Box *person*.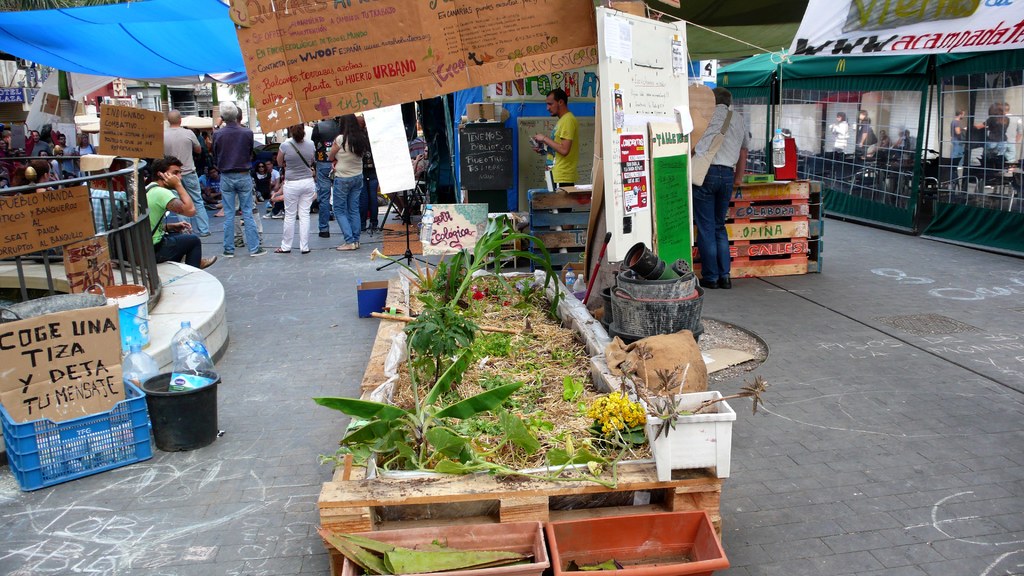
(950, 106, 968, 193).
